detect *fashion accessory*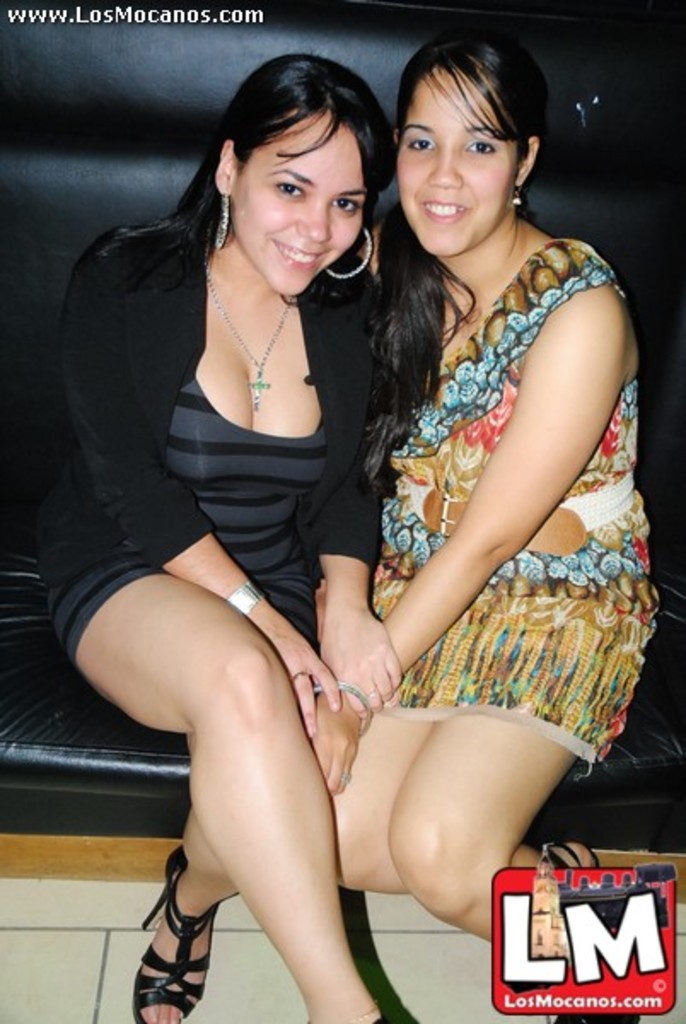
(x1=128, y1=843, x2=217, y2=1022)
